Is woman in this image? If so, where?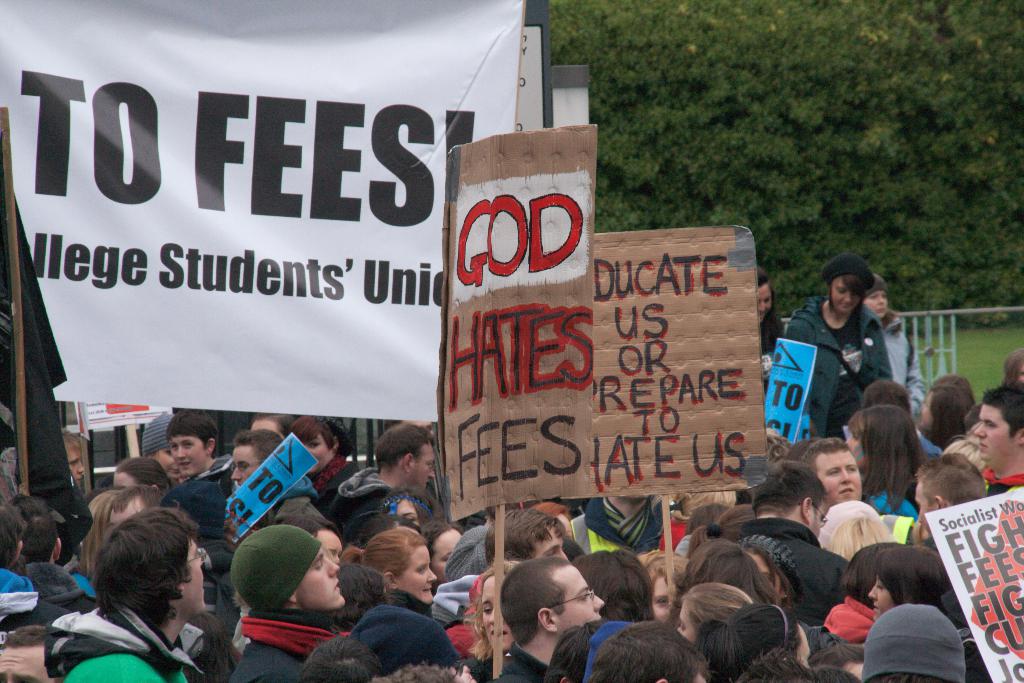
Yes, at detection(650, 559, 692, 613).
